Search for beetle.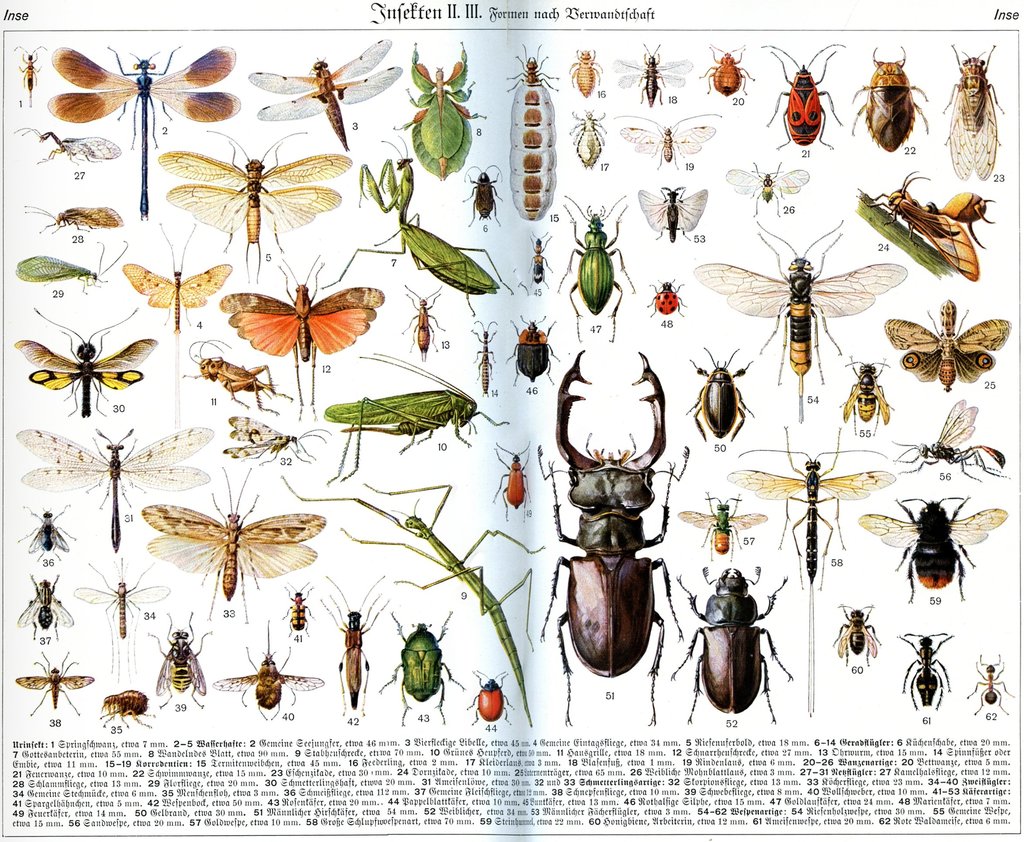
Found at rect(964, 648, 1017, 720).
